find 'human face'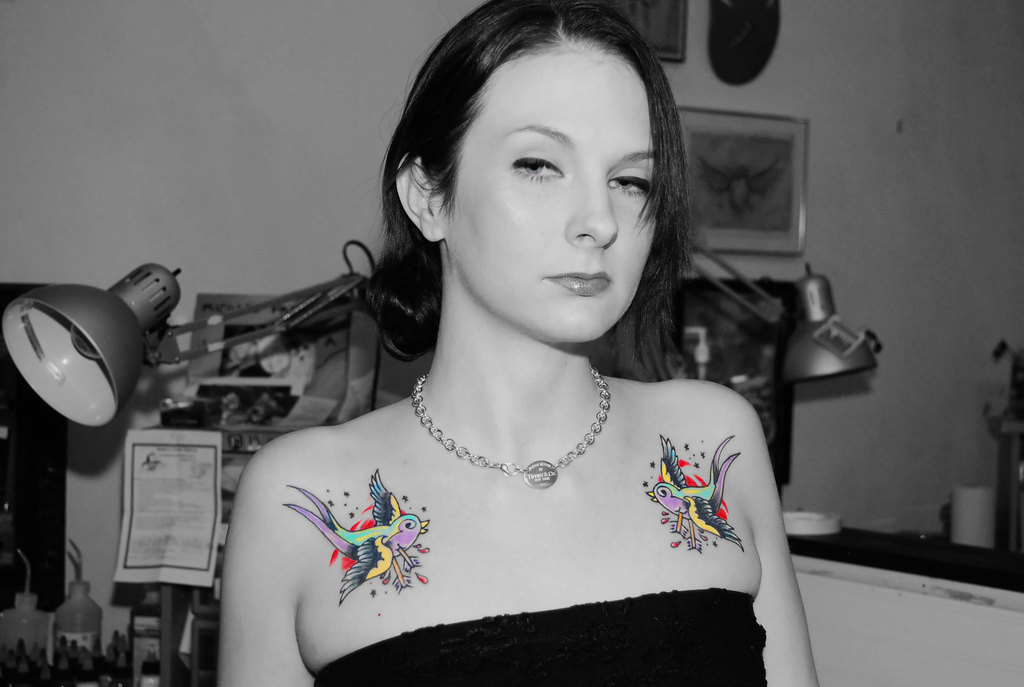
bbox=[435, 48, 659, 338]
